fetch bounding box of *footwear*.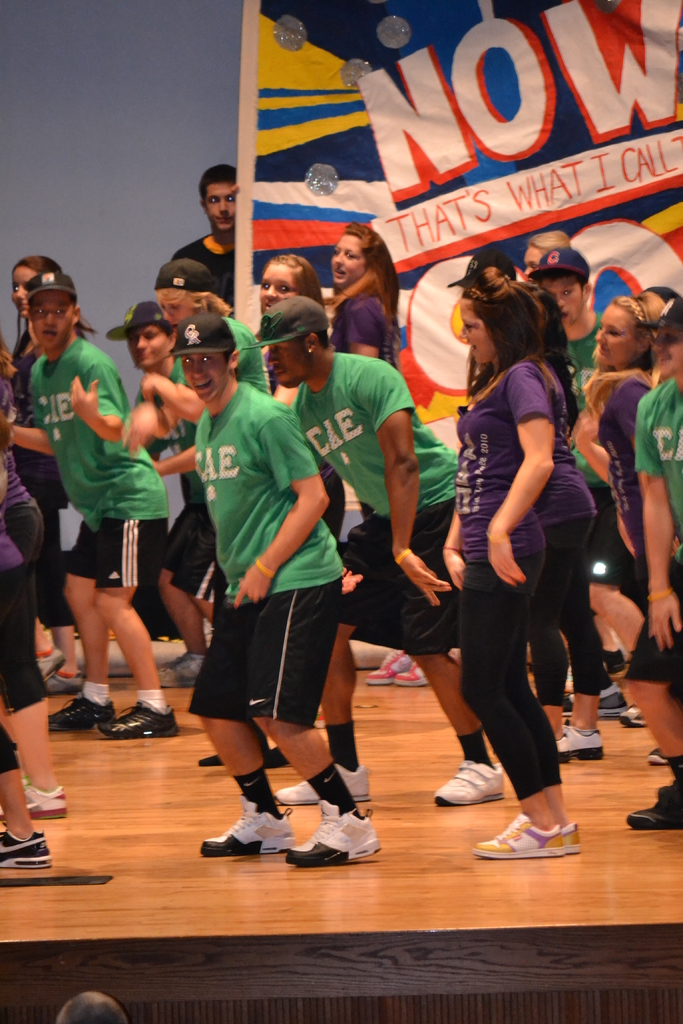
Bbox: [x1=1, y1=772, x2=68, y2=819].
